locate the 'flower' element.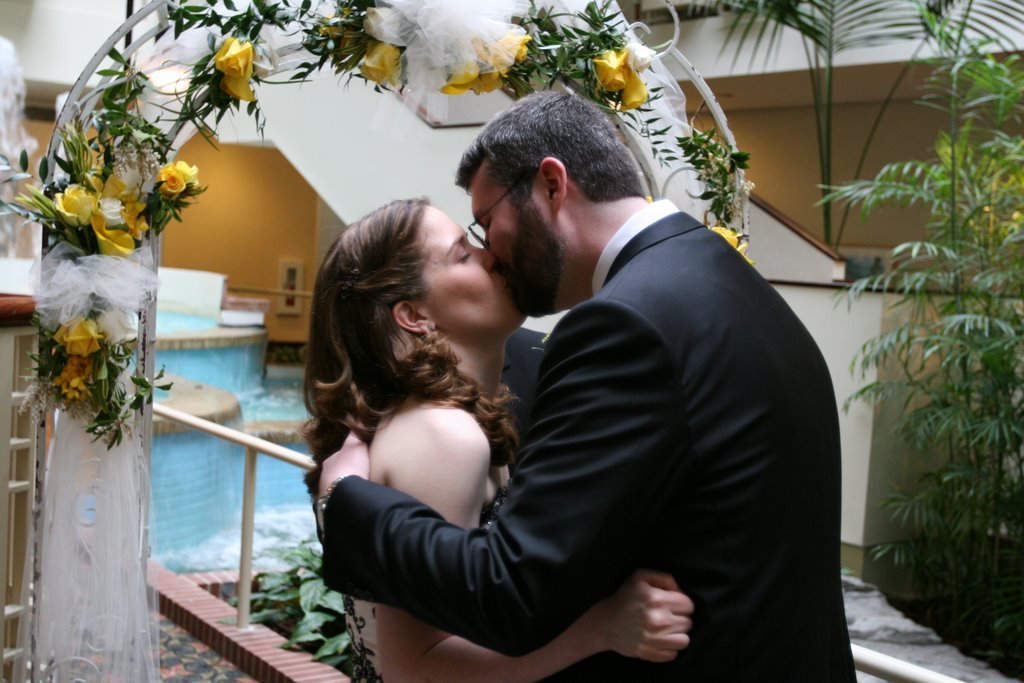
Element bbox: {"x1": 497, "y1": 34, "x2": 529, "y2": 60}.
